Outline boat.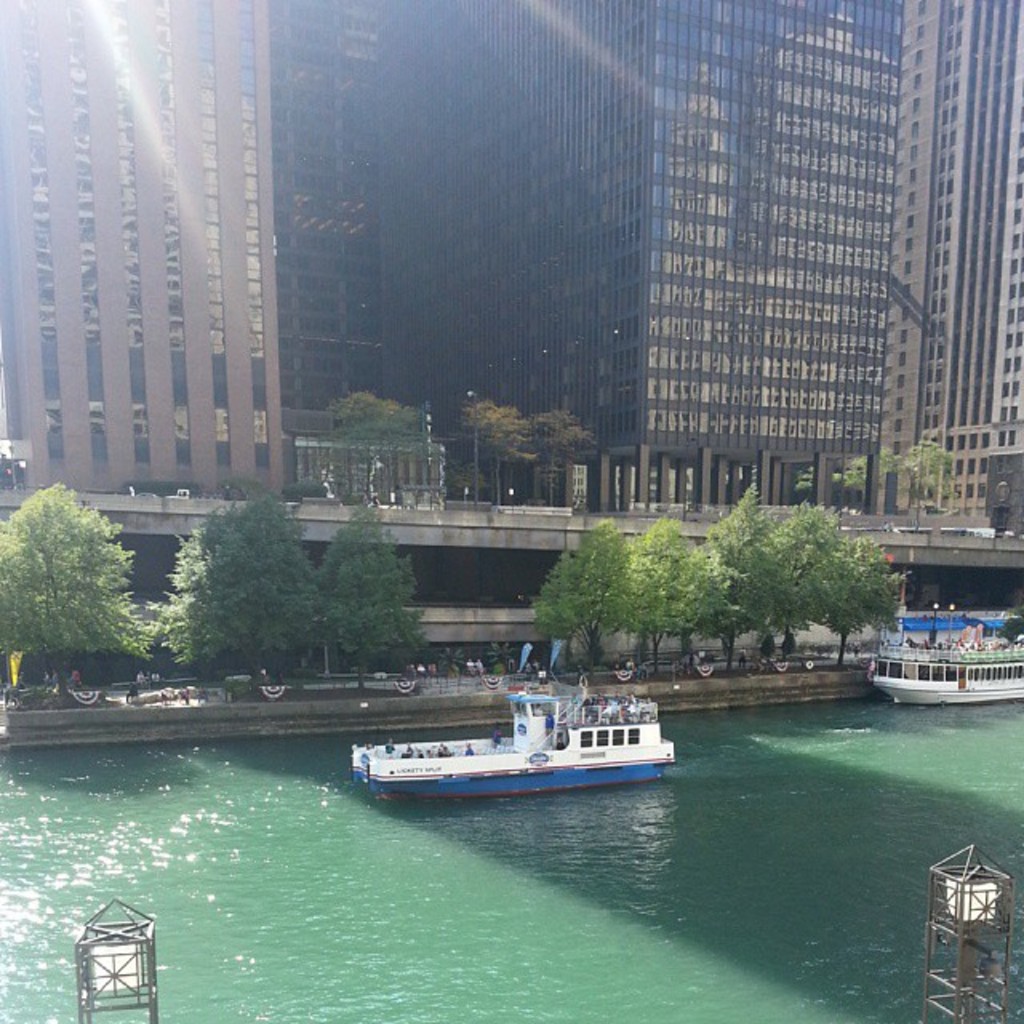
Outline: locate(867, 635, 1022, 717).
